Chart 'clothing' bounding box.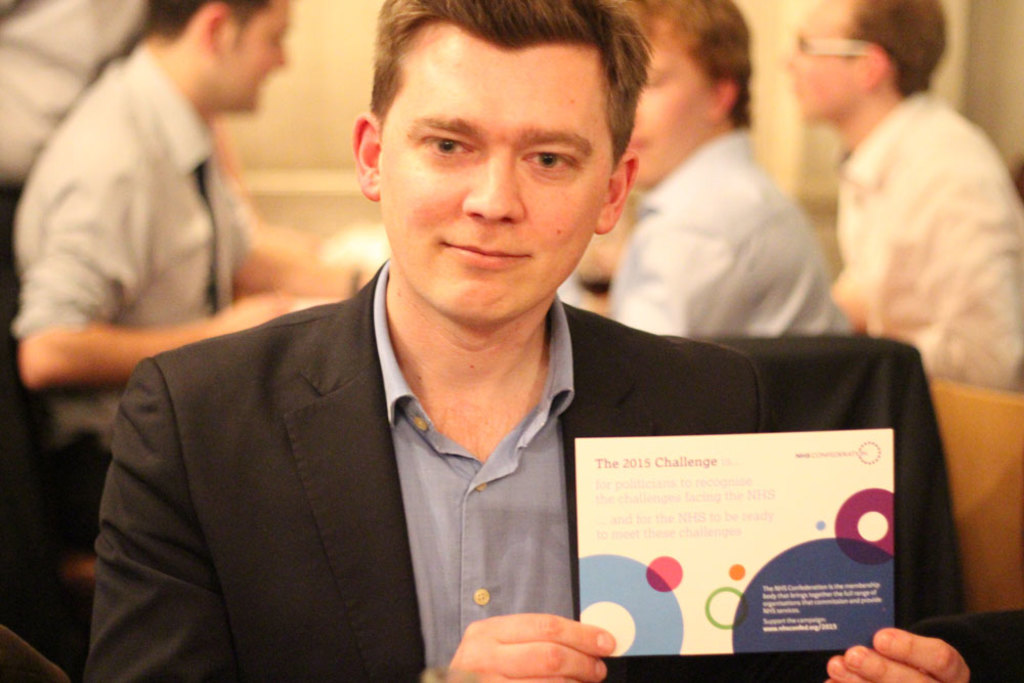
Charted: 82:317:668:675.
